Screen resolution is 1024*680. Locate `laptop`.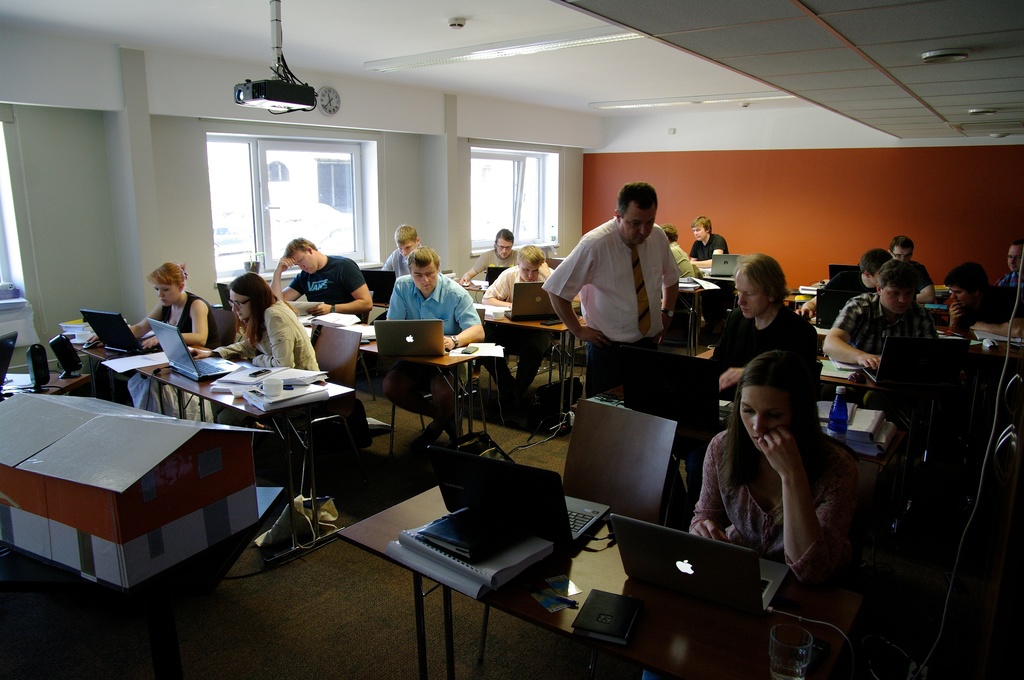
(x1=827, y1=264, x2=861, y2=282).
